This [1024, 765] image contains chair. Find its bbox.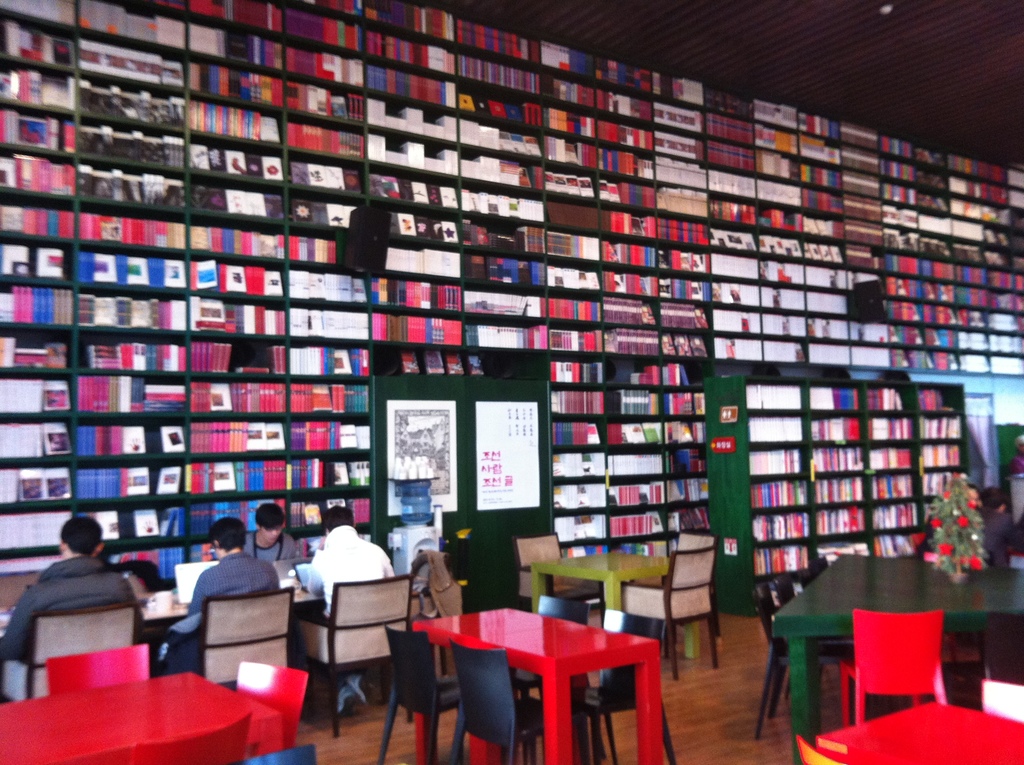
0:567:47:618.
